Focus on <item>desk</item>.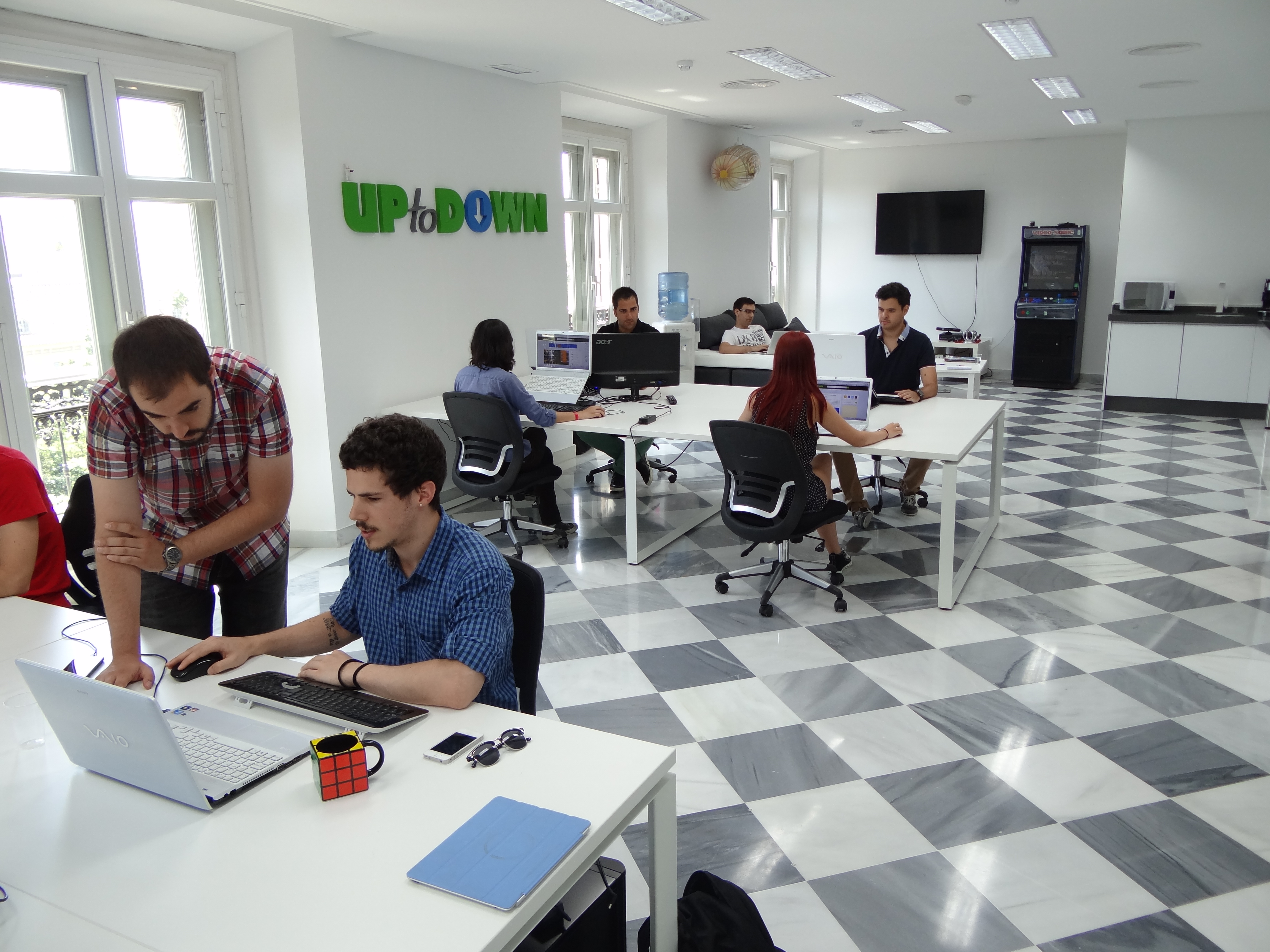
Focused at {"x1": 4, "y1": 176, "x2": 183, "y2": 261}.
